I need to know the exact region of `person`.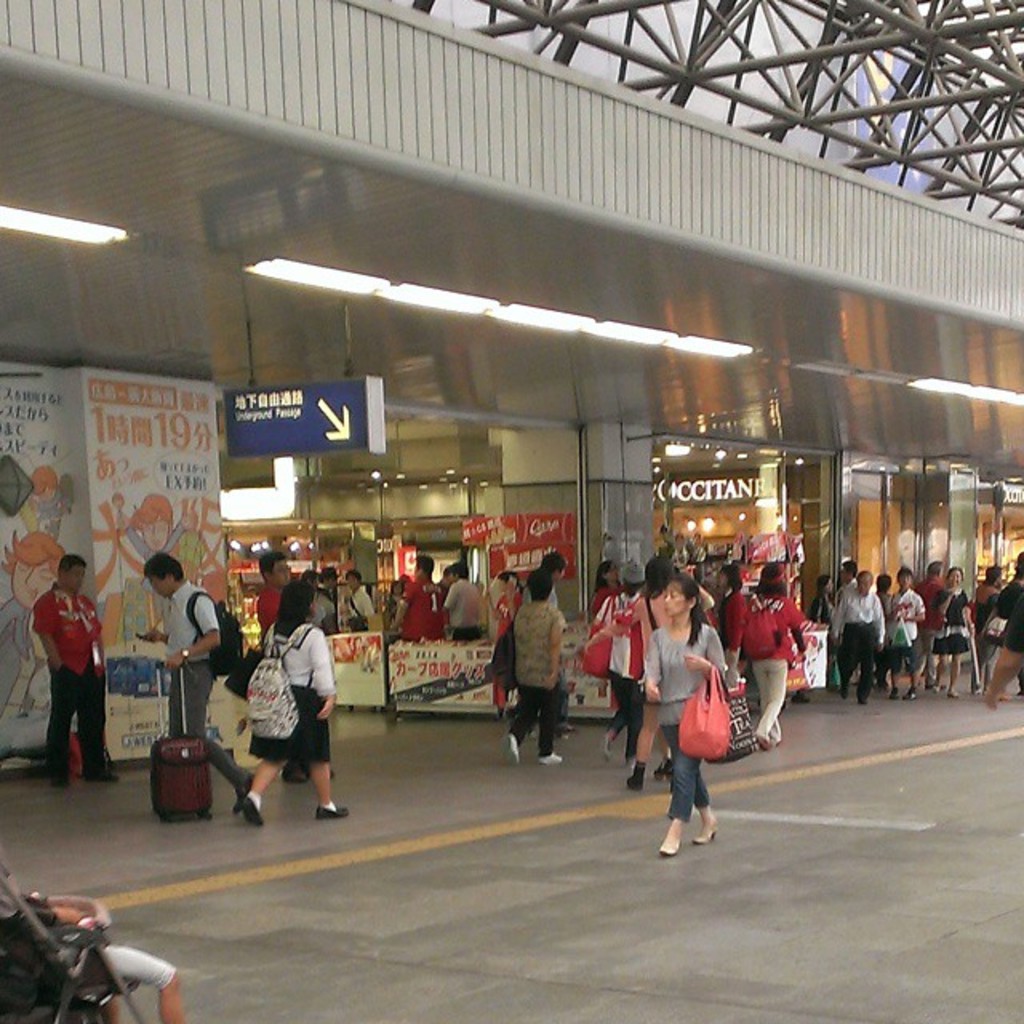
Region: [left=630, top=565, right=742, bottom=861].
